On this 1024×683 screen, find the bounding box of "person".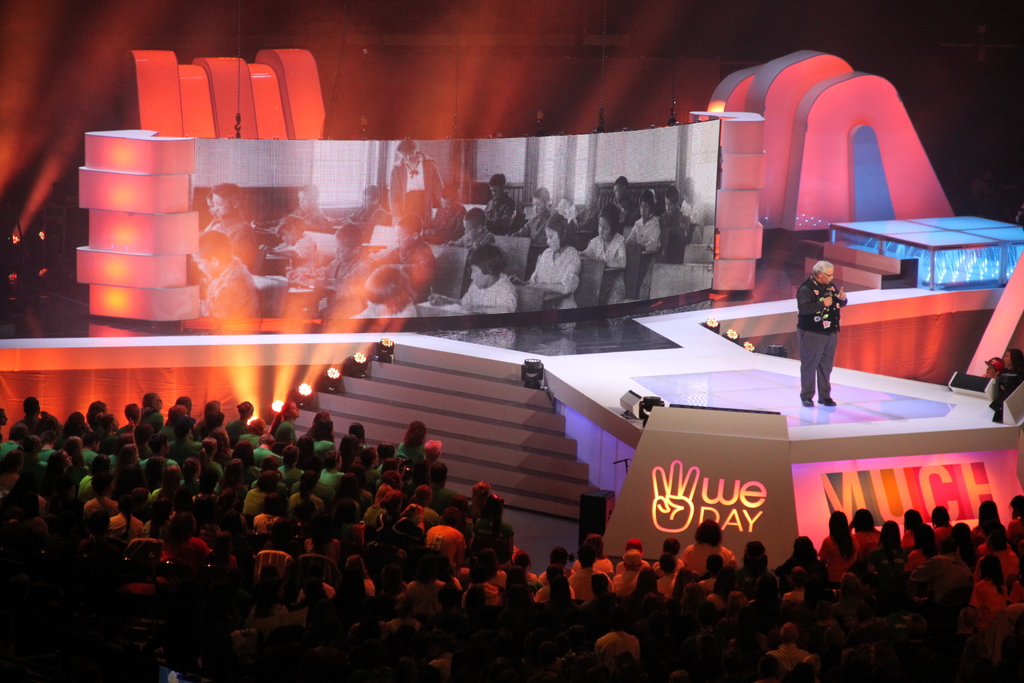
Bounding box: BBox(161, 513, 201, 568).
